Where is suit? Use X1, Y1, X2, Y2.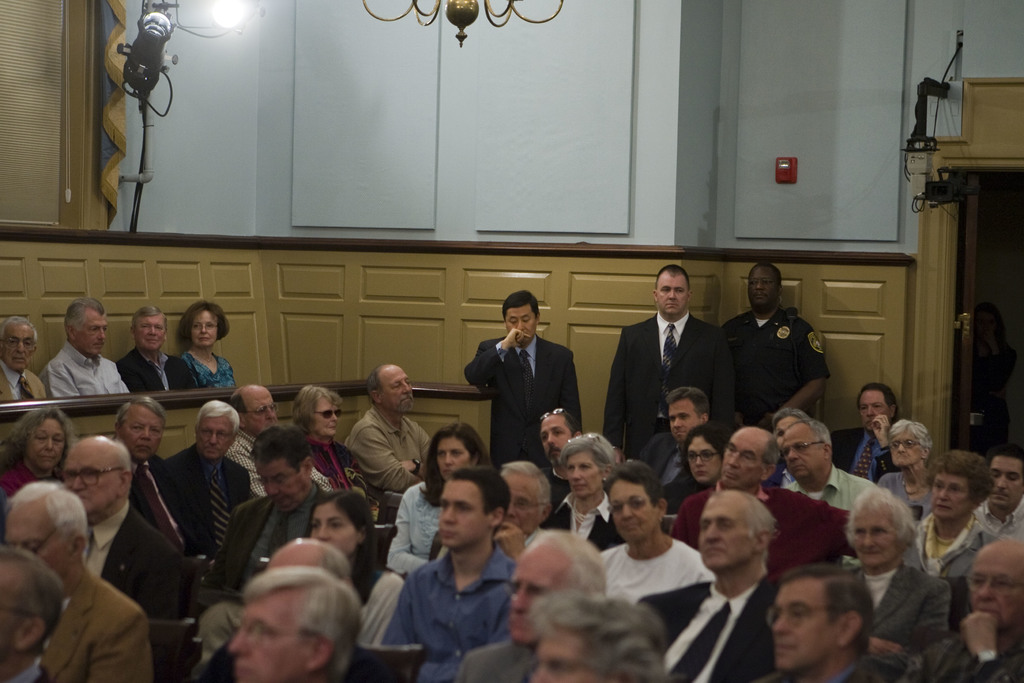
115, 347, 198, 393.
